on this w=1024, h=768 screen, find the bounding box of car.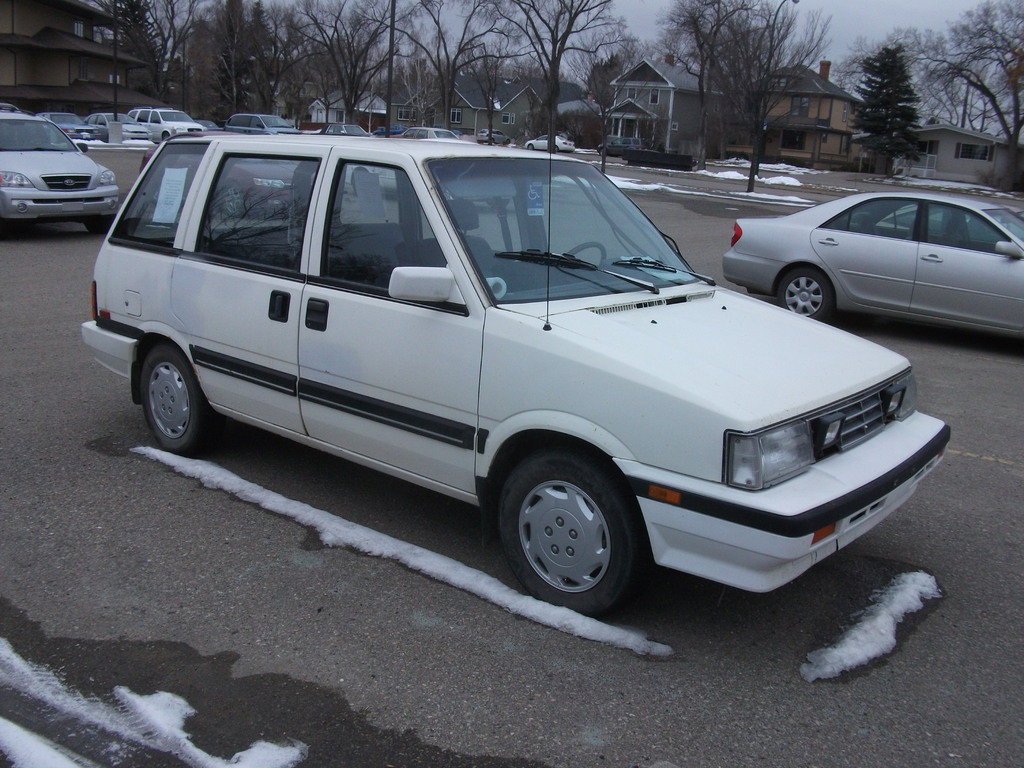
Bounding box: (86,110,149,140).
